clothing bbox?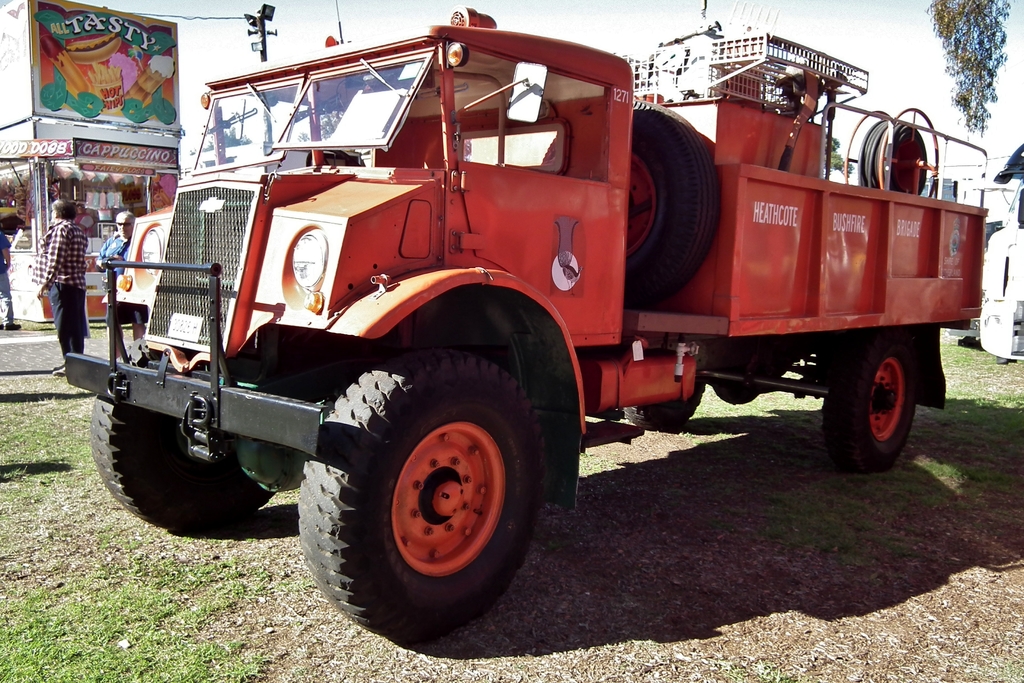
[40,222,96,374]
